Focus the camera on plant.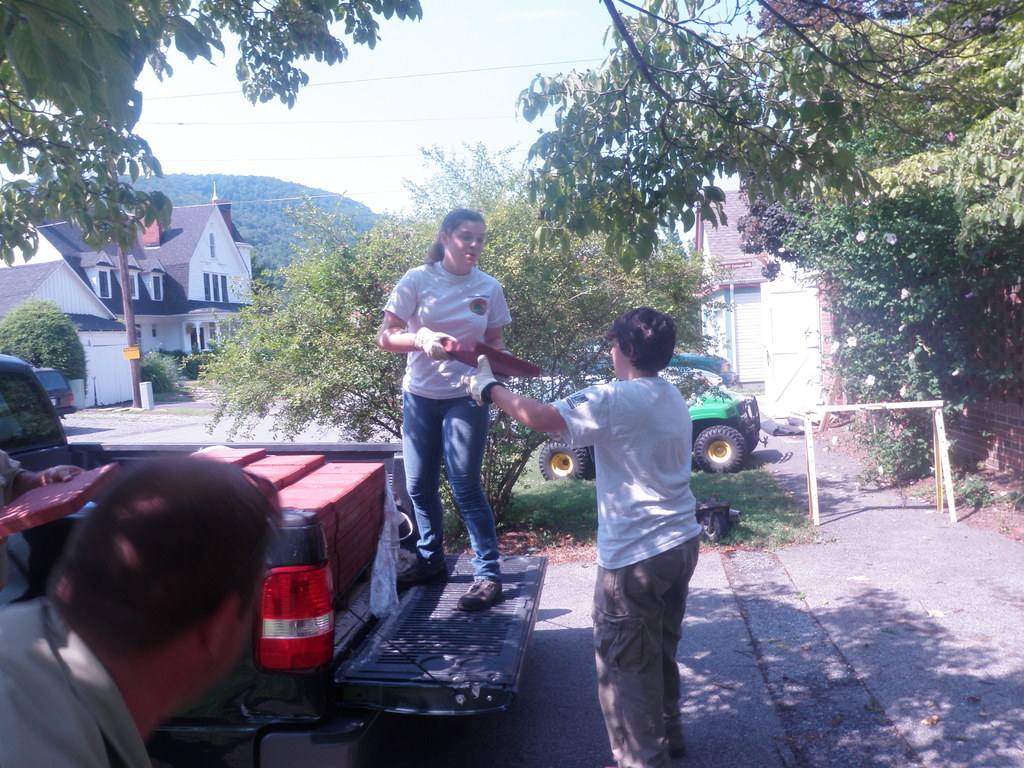
Focus region: <bbox>163, 346, 268, 392</bbox>.
